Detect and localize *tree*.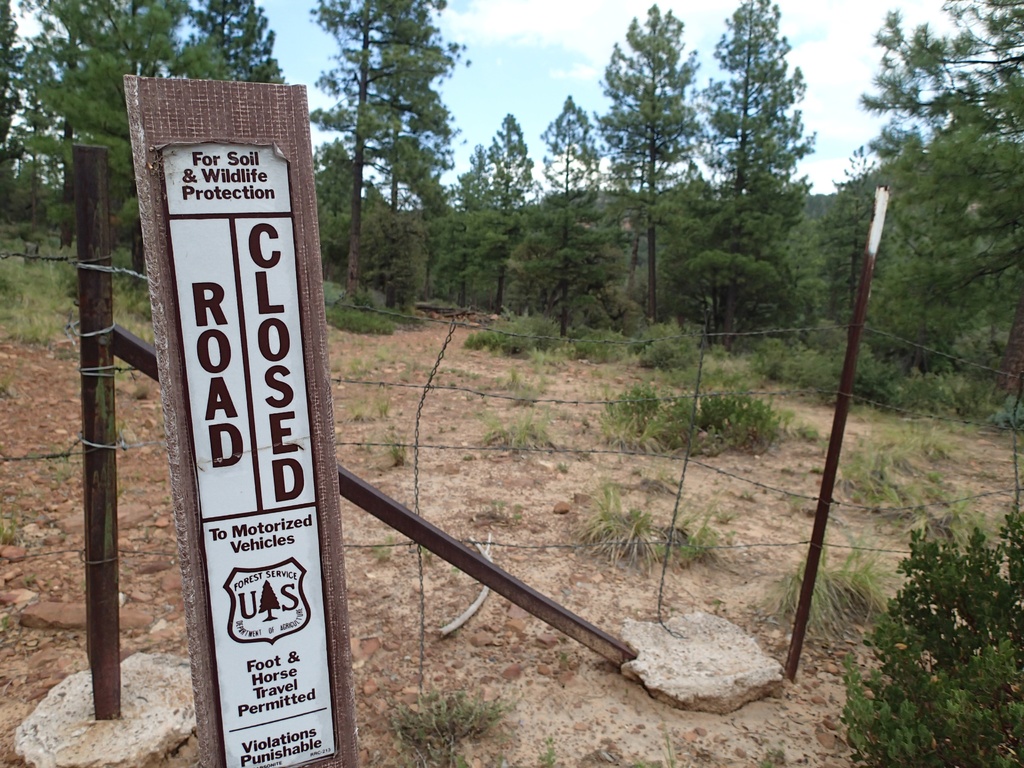
Localized at 310:0:468:300.
